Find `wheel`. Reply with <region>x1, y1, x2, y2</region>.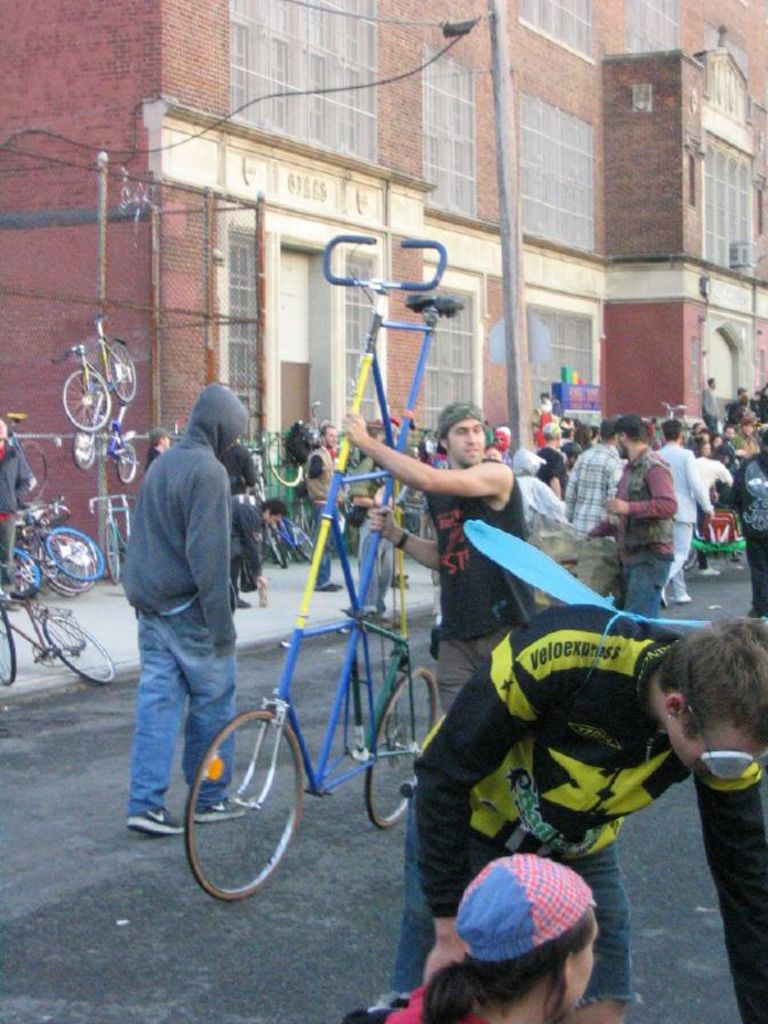
<region>0, 600, 17, 687</region>.
